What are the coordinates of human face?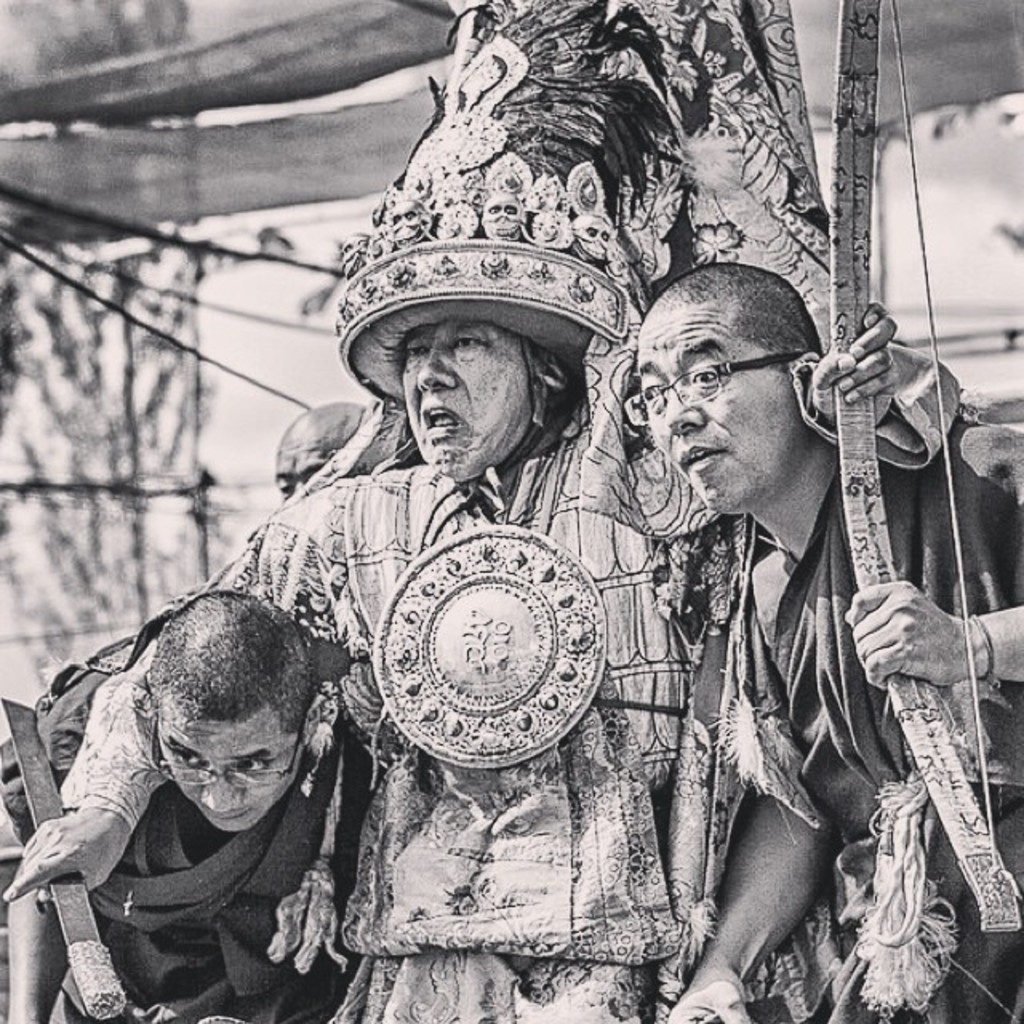
[x1=405, y1=322, x2=536, y2=478].
